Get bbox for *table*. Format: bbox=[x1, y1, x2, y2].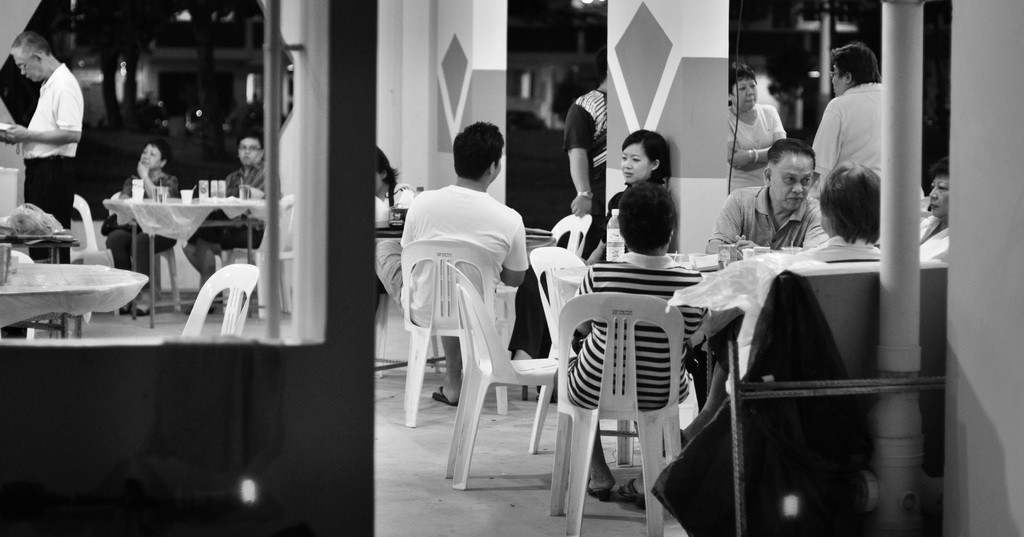
bbox=[12, 245, 156, 347].
